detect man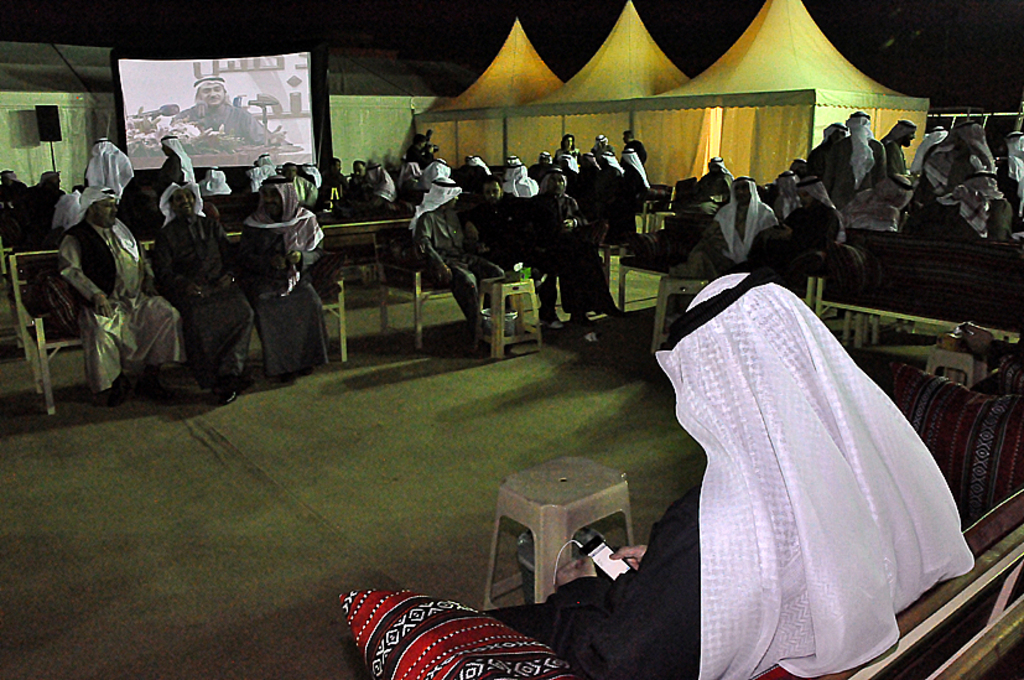
box=[510, 271, 987, 679]
